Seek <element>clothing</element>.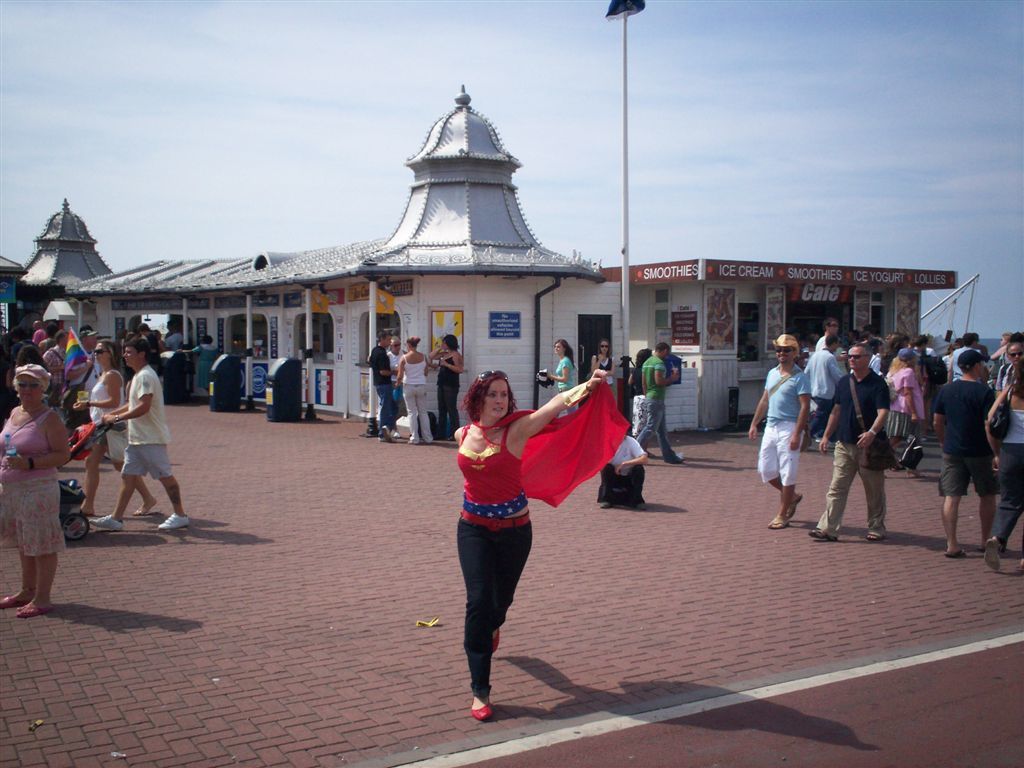
x1=367 y1=345 x2=389 y2=430.
